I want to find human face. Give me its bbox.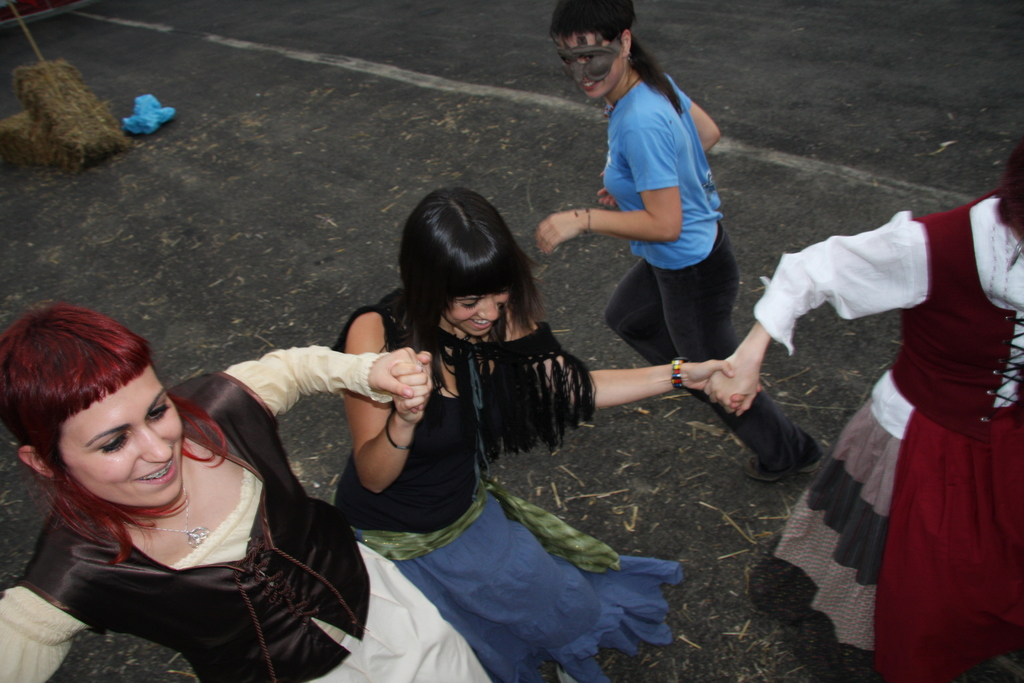
l=445, t=294, r=507, b=336.
